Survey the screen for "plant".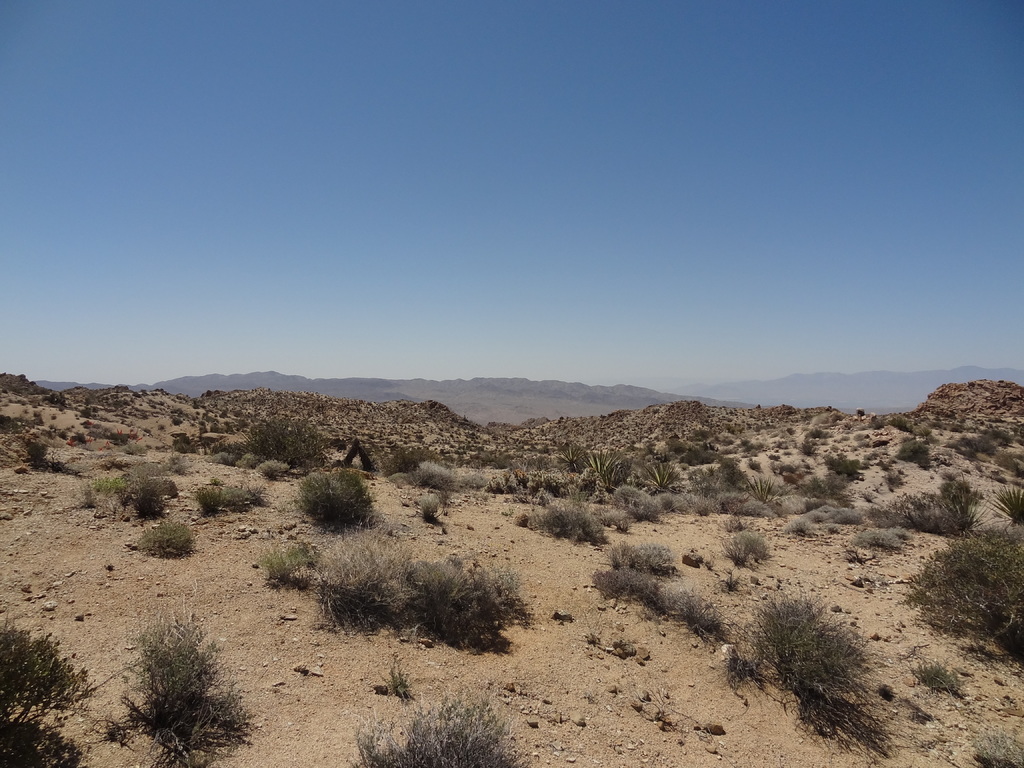
Survey found: [left=804, top=411, right=840, bottom=431].
